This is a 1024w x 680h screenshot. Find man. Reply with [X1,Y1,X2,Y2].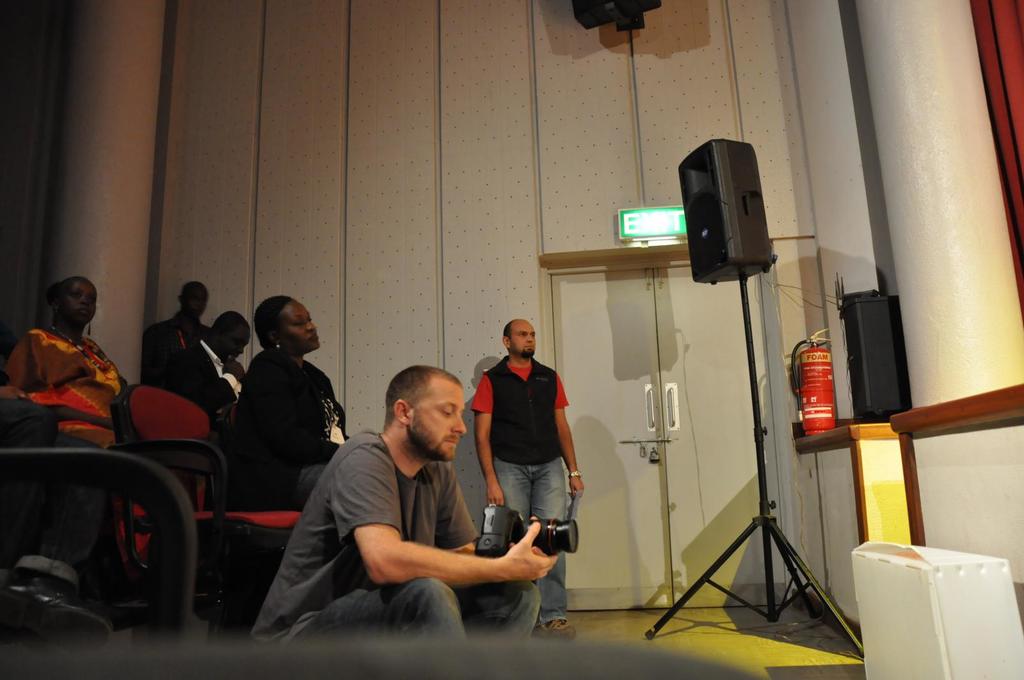
[260,365,560,635].
